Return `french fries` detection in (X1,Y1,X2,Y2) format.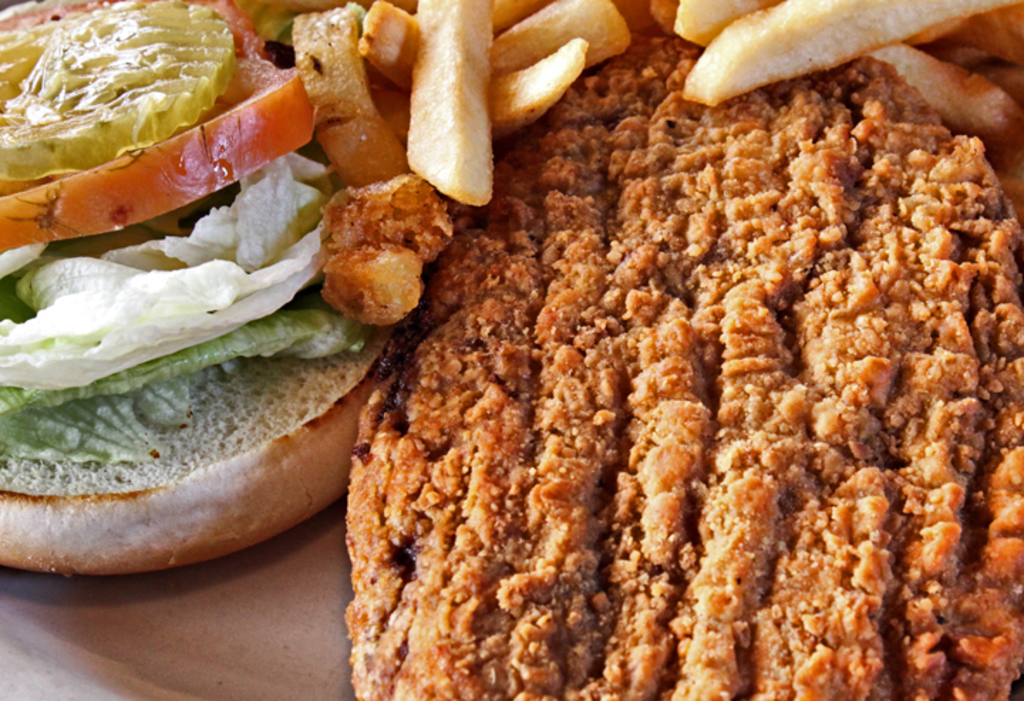
(319,158,454,337).
